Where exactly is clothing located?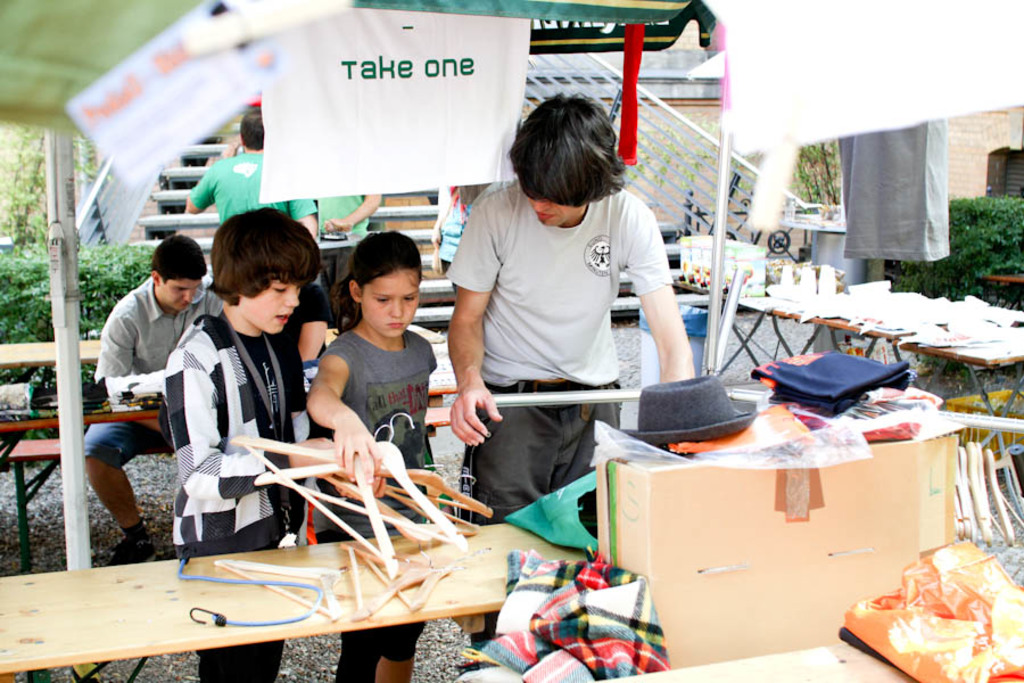
Its bounding box is box(82, 274, 222, 469).
